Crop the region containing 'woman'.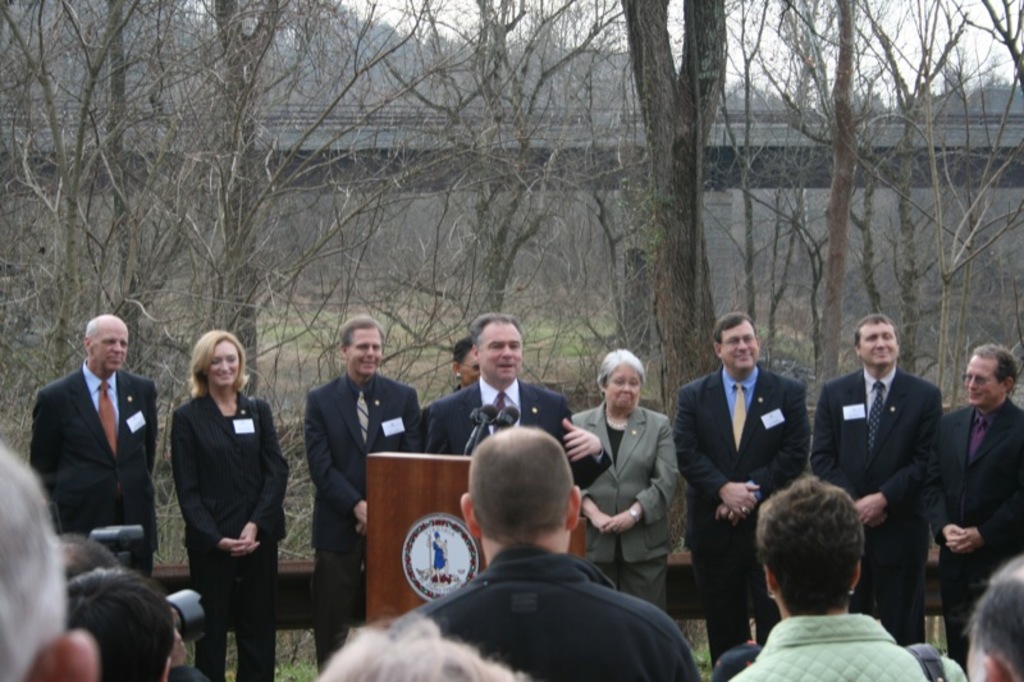
Crop region: box=[562, 348, 678, 623].
